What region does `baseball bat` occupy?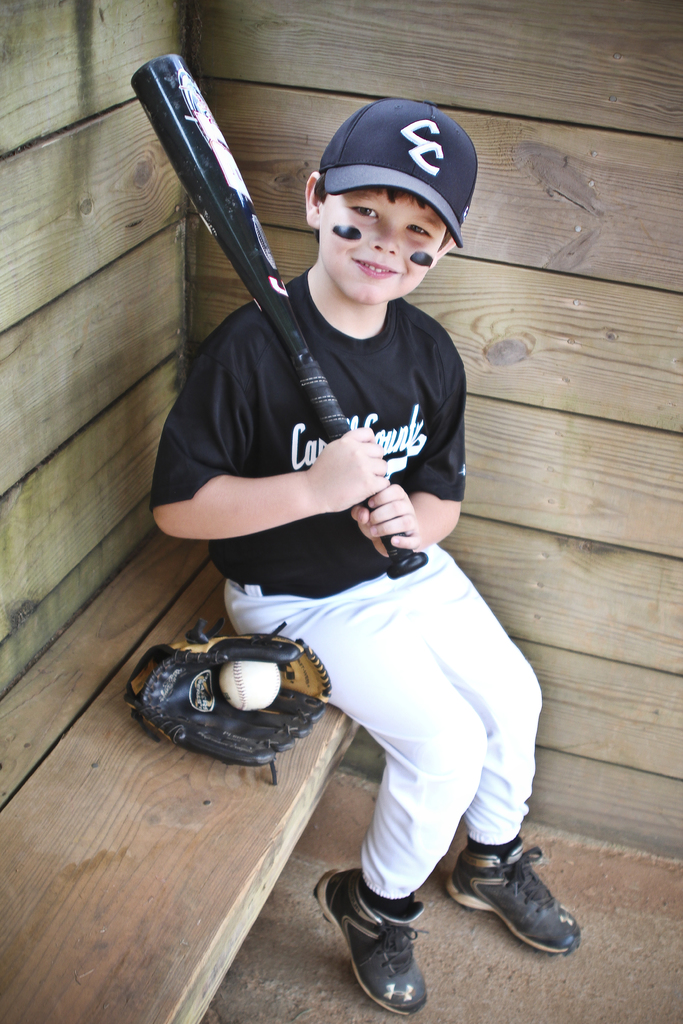
[131,55,427,578].
